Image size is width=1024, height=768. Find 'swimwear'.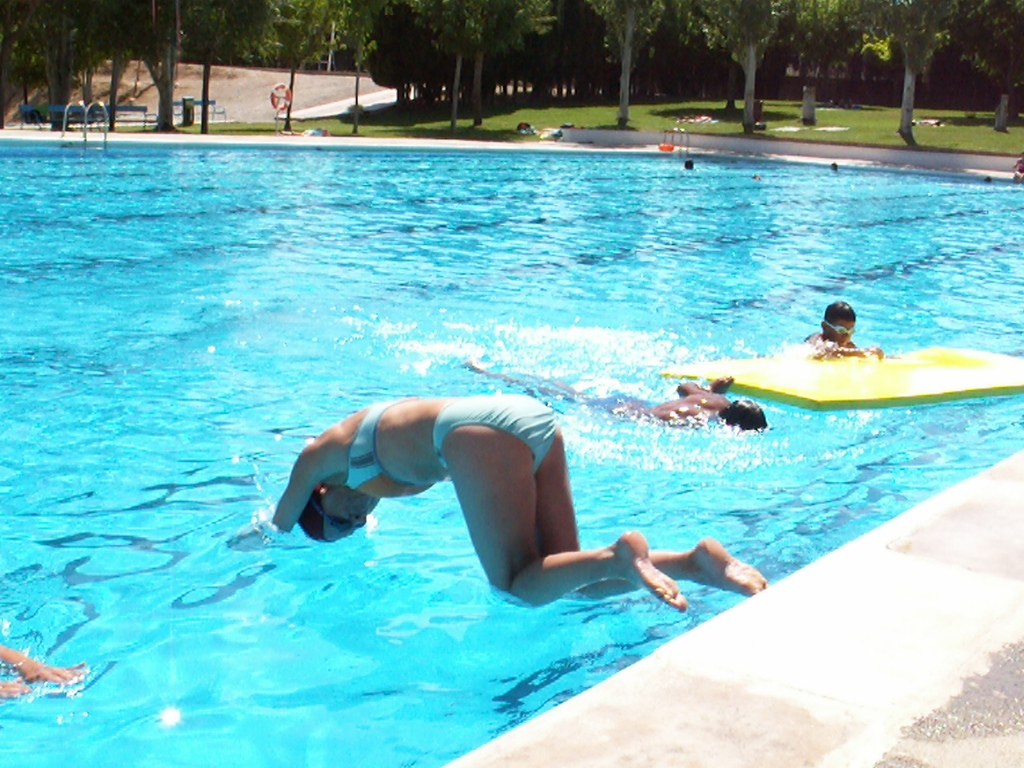
435,398,554,474.
